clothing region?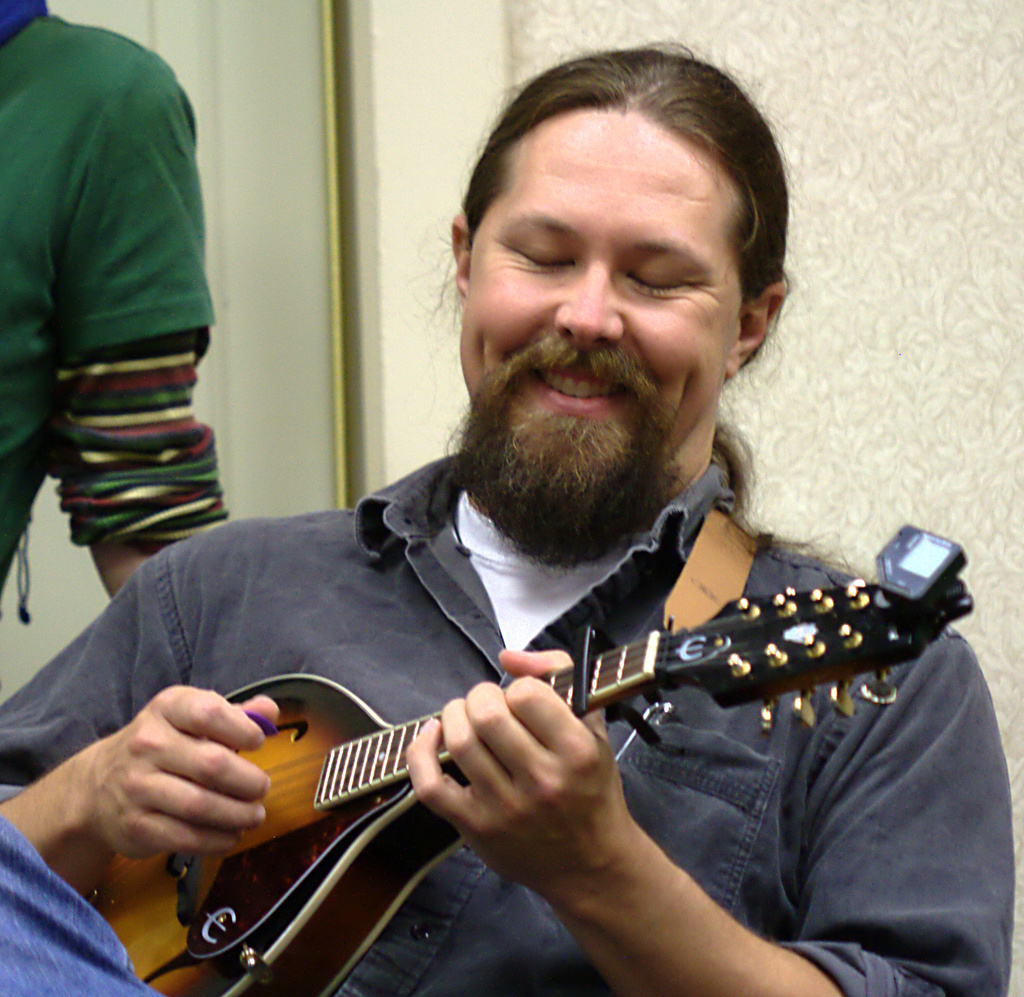
left=15, top=0, right=262, bottom=724
